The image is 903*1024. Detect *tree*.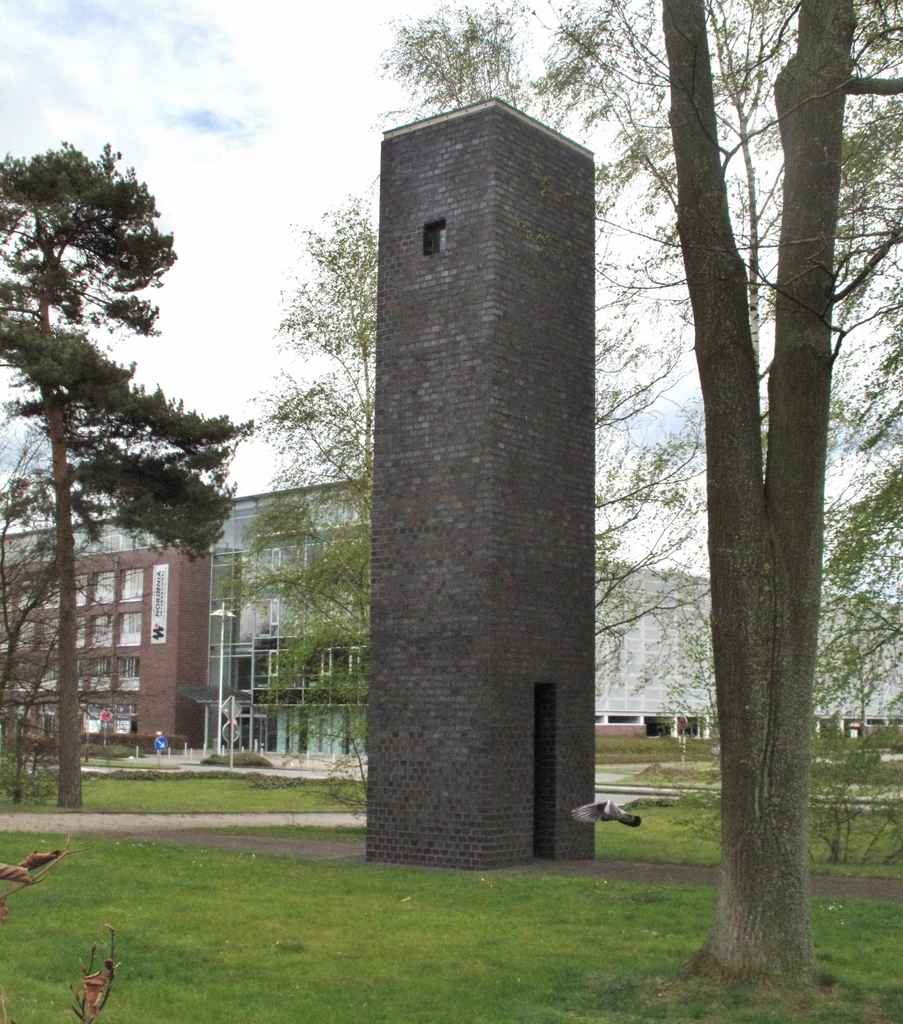
Detection: (left=392, top=0, right=902, bottom=981).
